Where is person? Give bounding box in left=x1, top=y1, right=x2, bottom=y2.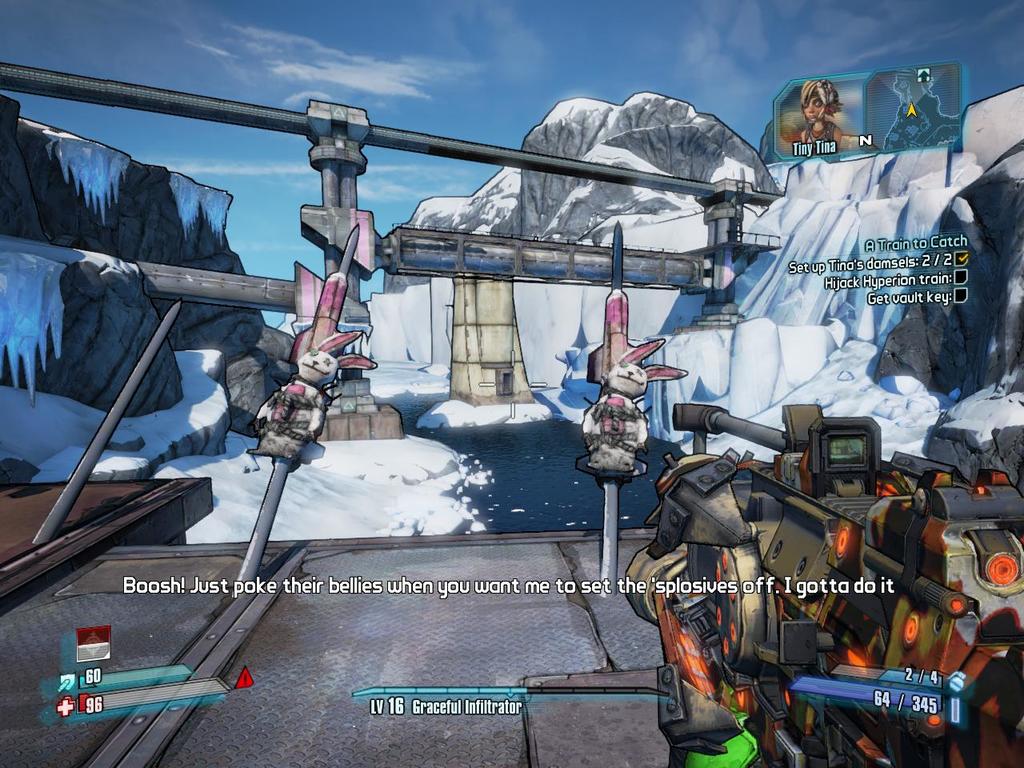
left=784, top=76, right=846, bottom=148.
